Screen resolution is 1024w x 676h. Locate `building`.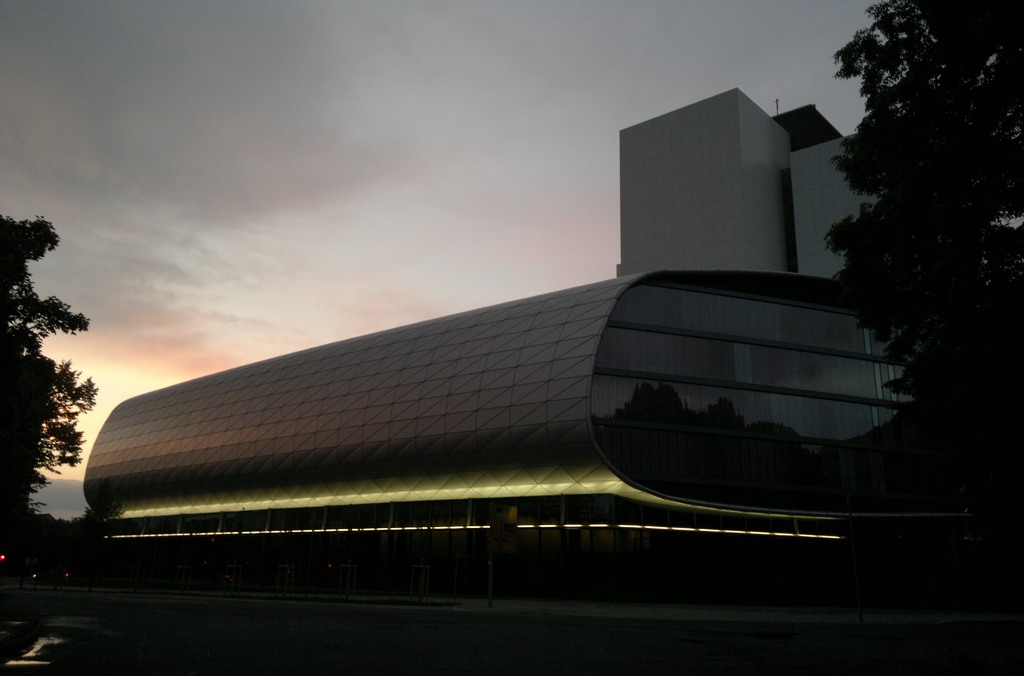
[614, 89, 798, 277].
